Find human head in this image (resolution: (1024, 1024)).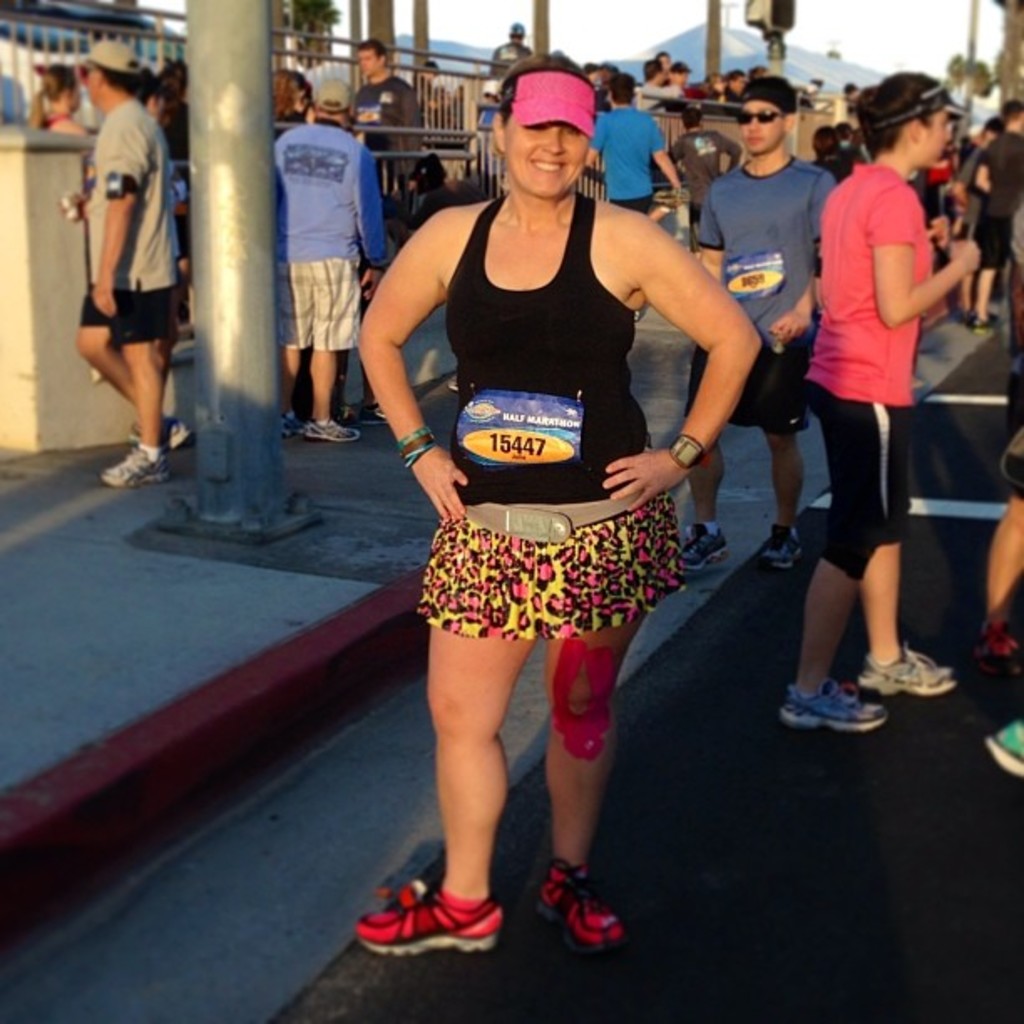
477/77/602/189.
